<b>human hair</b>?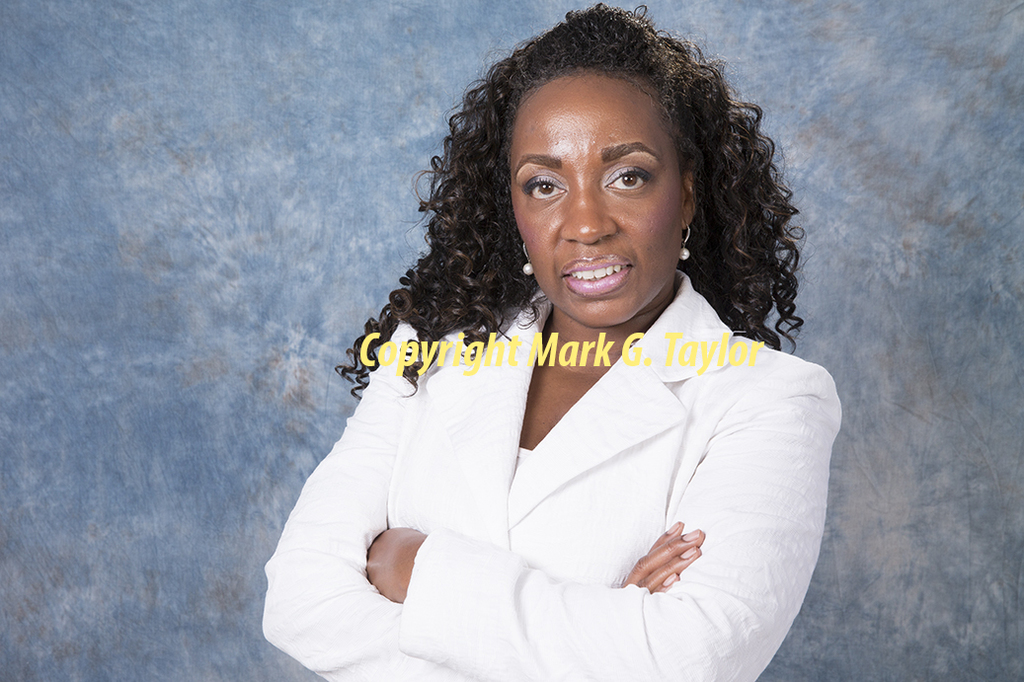
373:6:817:350
